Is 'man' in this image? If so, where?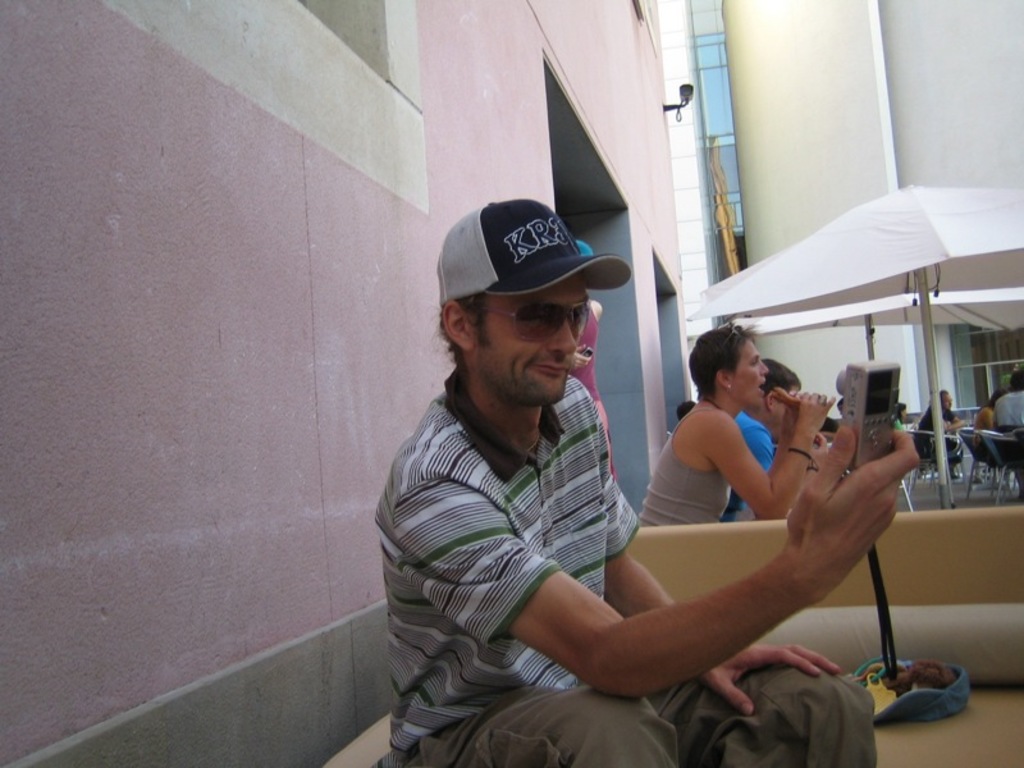
Yes, at BBox(673, 401, 699, 417).
